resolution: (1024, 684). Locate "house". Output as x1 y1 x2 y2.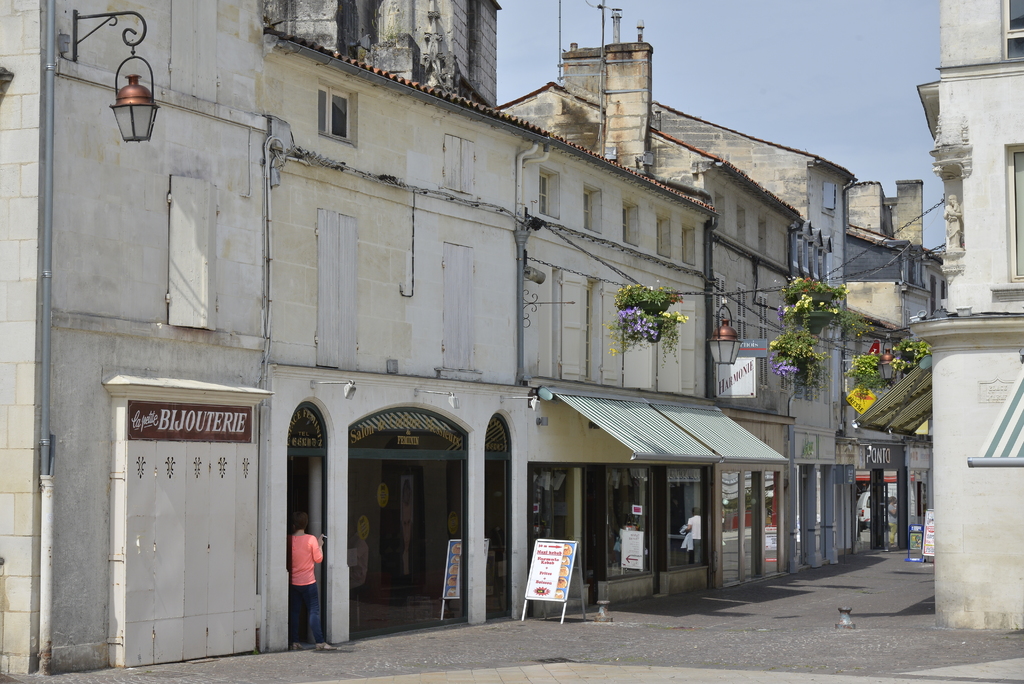
0 0 273 678.
